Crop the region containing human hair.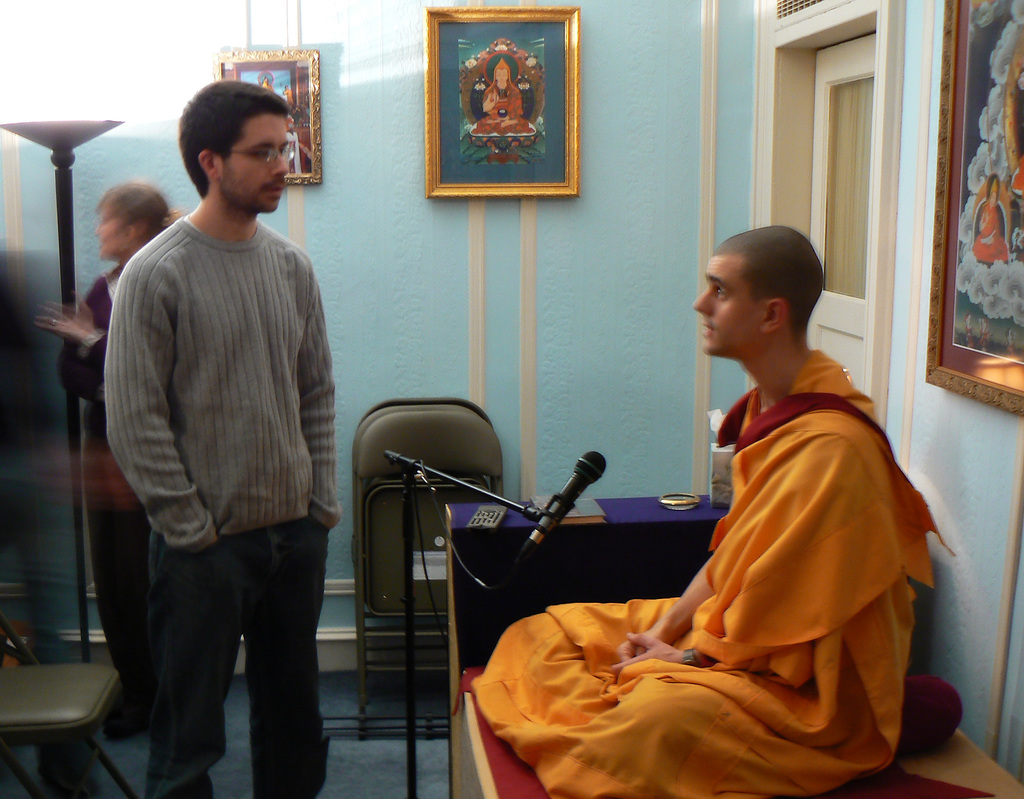
Crop region: locate(170, 74, 287, 198).
